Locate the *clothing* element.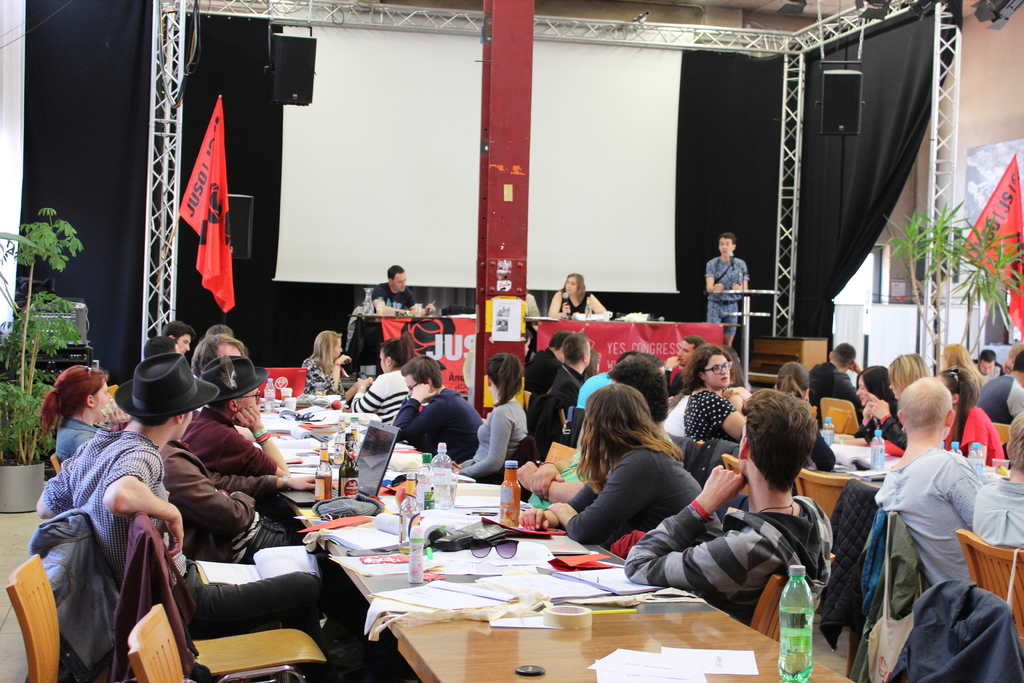
Element bbox: rect(876, 442, 991, 584).
